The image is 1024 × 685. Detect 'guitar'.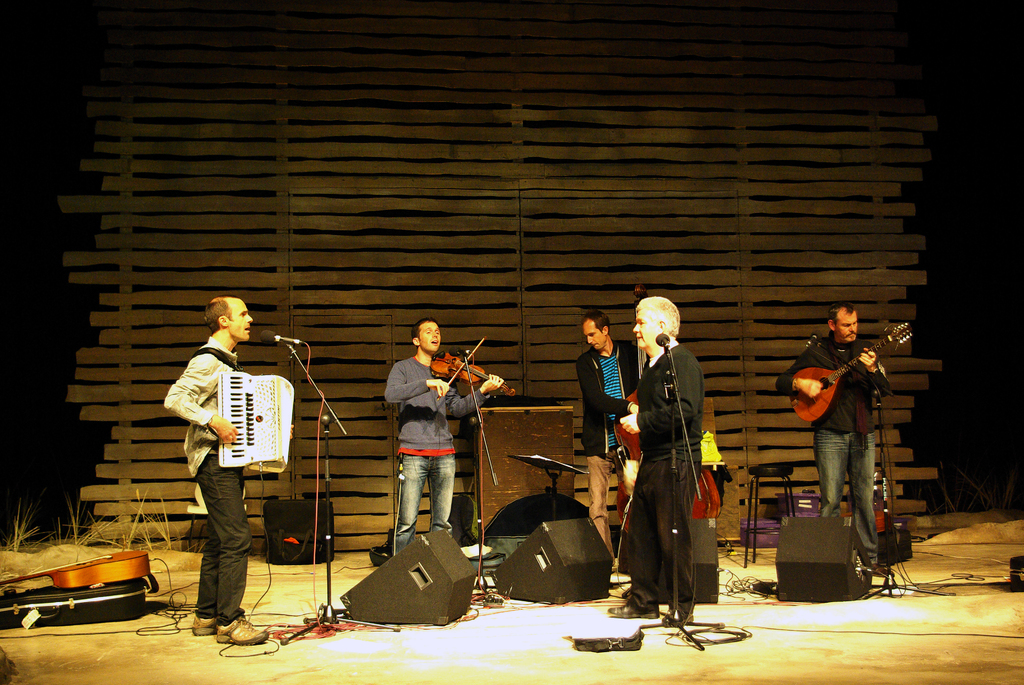
Detection: x1=787, y1=320, x2=921, y2=428.
